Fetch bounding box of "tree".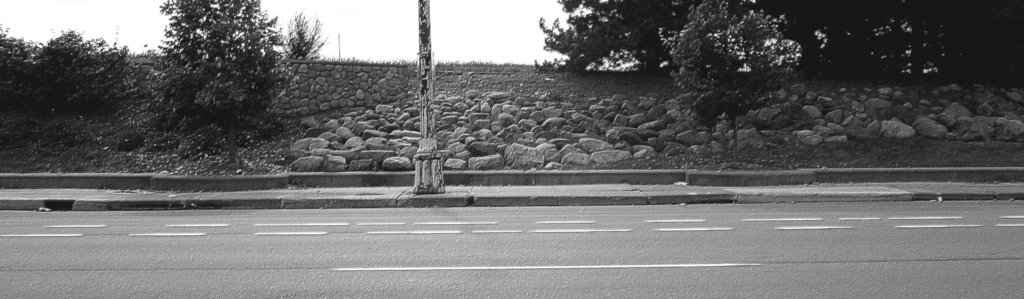
Bbox: bbox(121, 17, 304, 168).
